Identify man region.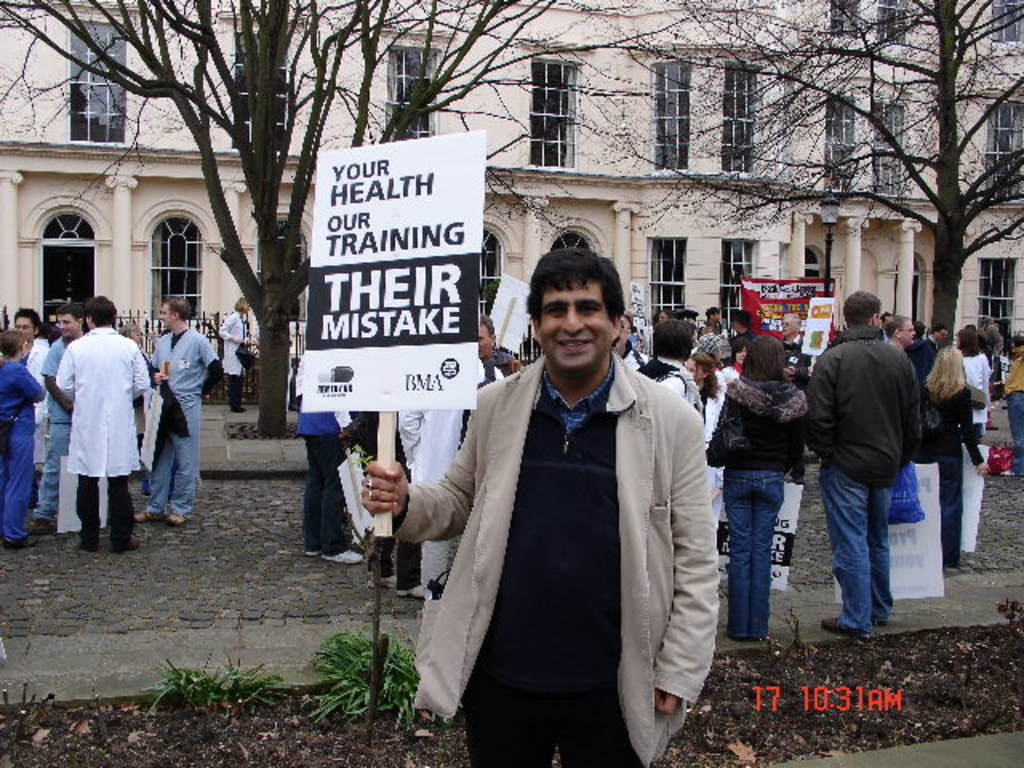
Region: <box>397,352,506,595</box>.
